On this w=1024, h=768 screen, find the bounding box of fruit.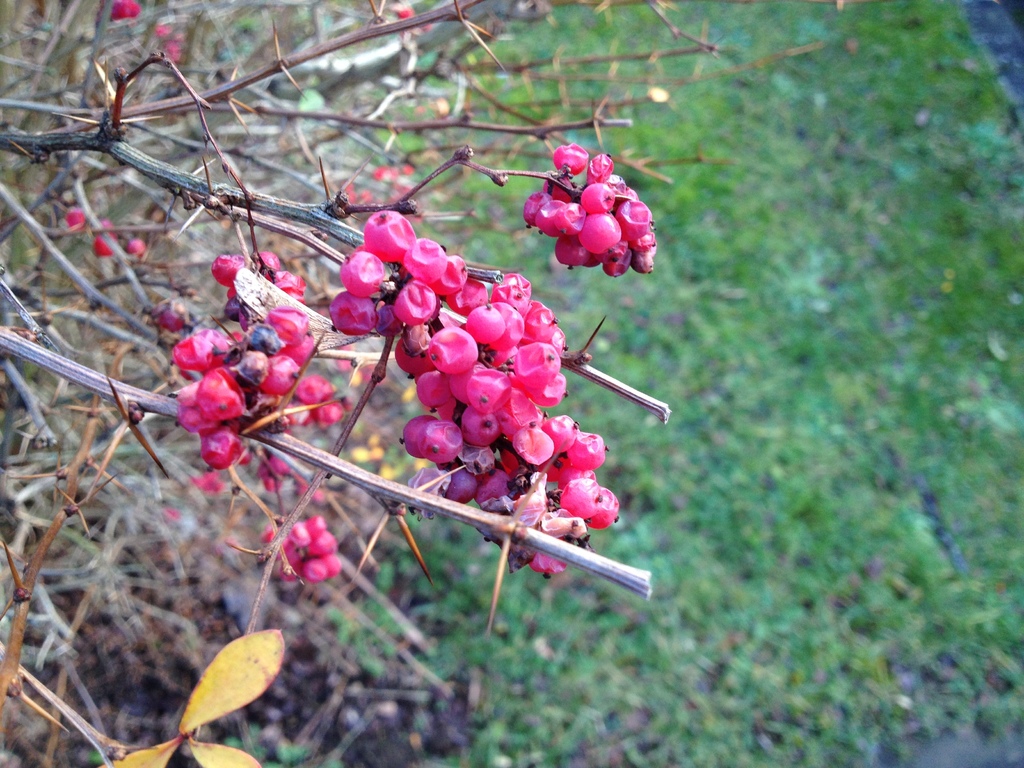
Bounding box: x1=92, y1=236, x2=111, y2=259.
